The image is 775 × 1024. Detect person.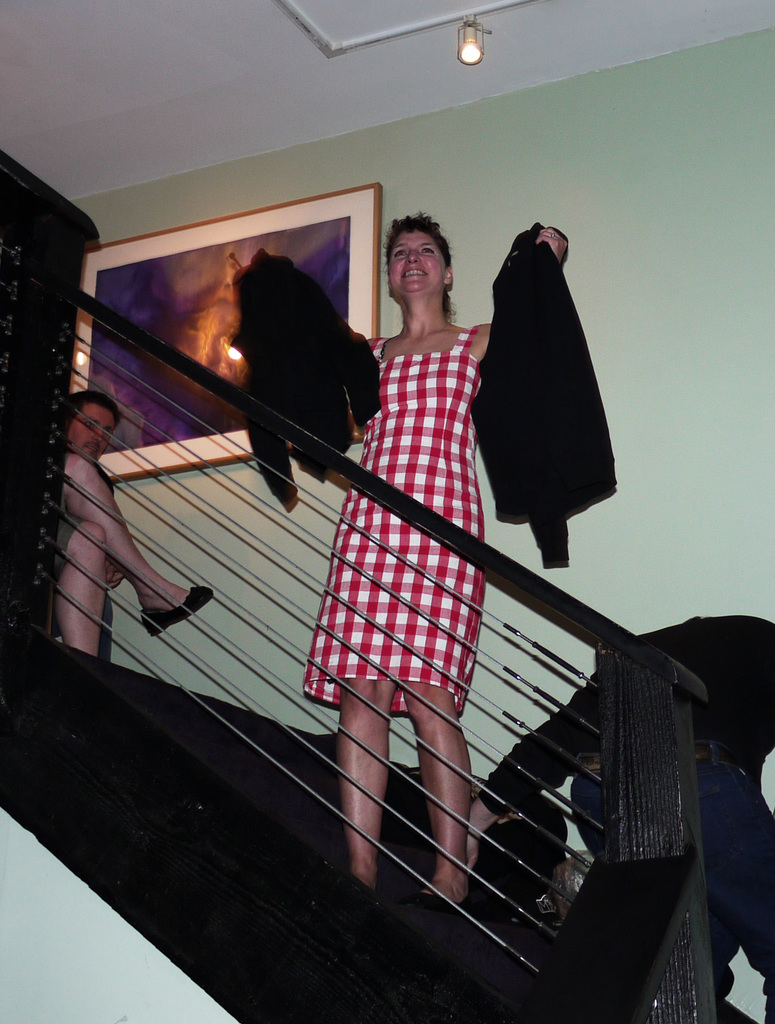
Detection: detection(42, 383, 215, 665).
